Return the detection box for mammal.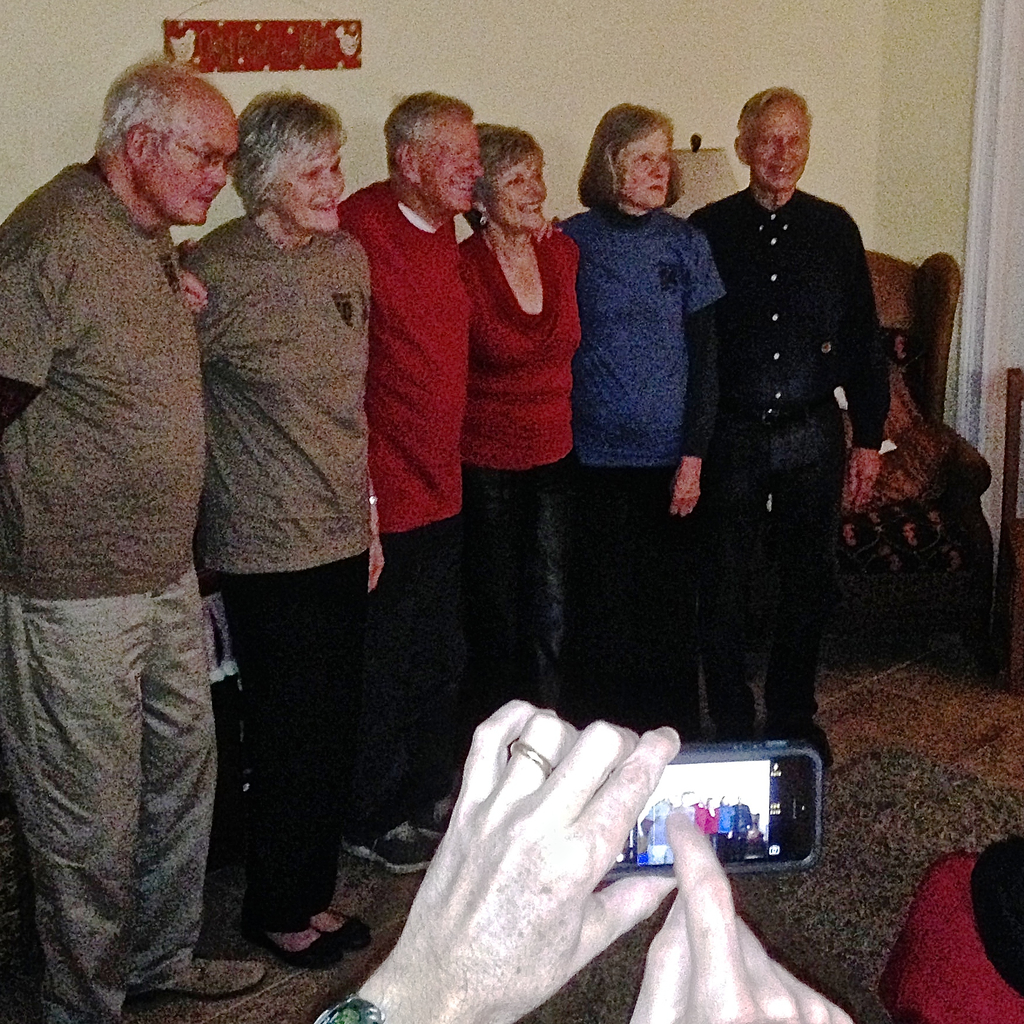
x1=347 y1=88 x2=560 y2=874.
